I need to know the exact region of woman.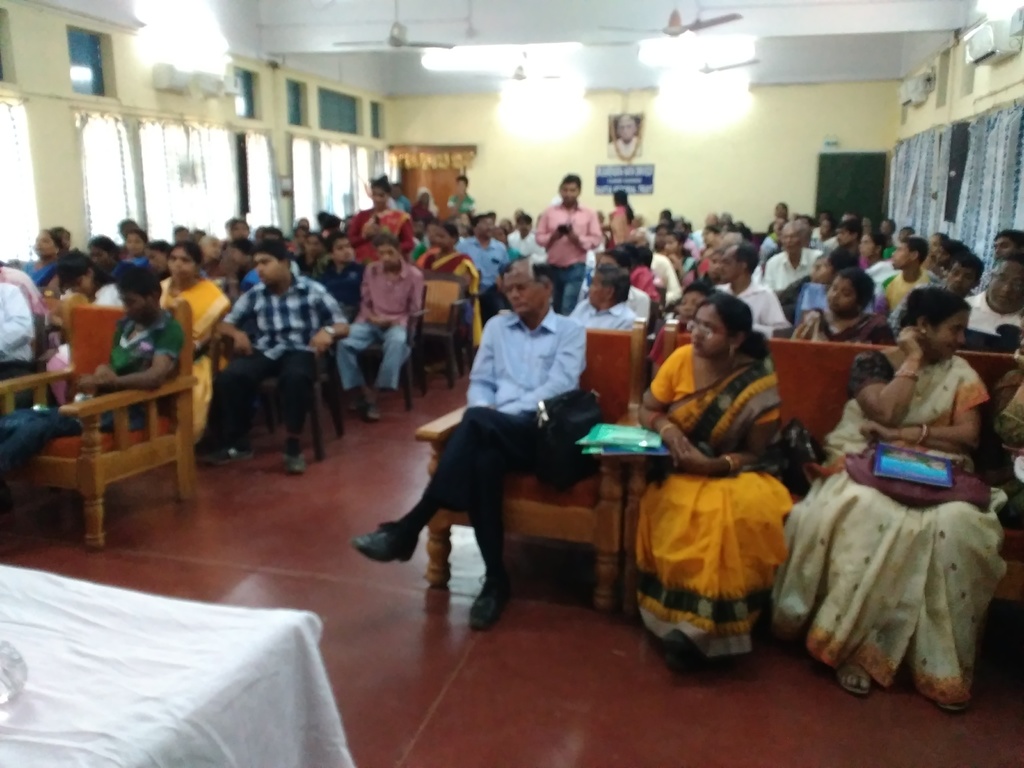
Region: [790,267,891,348].
